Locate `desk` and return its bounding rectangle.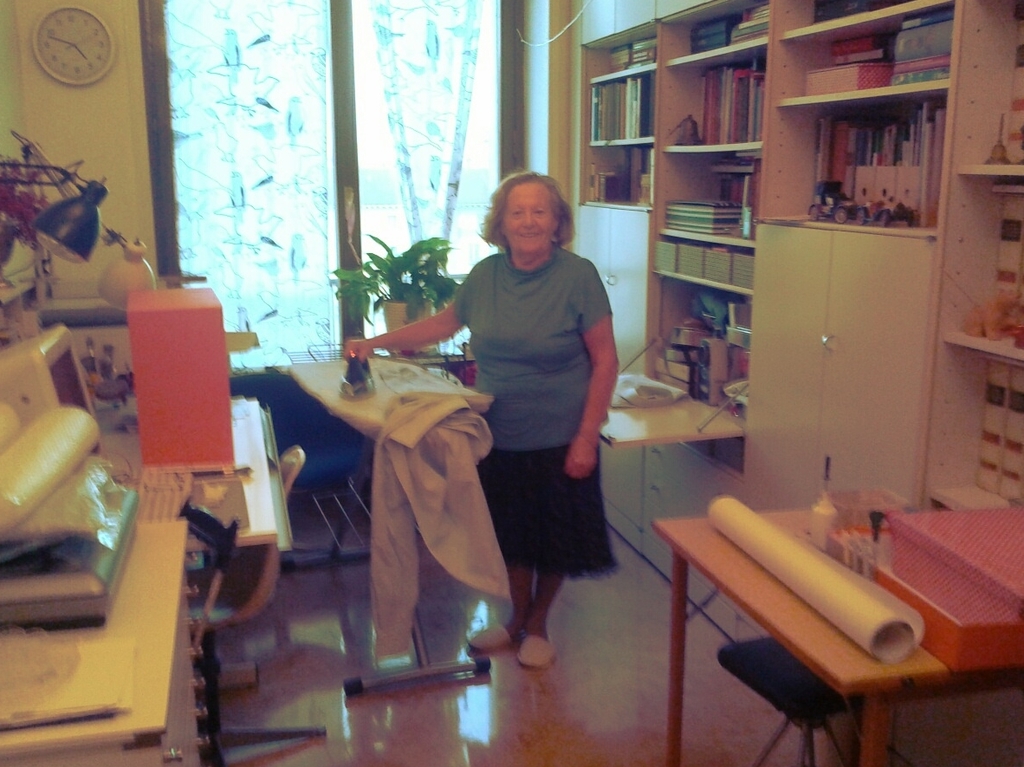
(0, 398, 269, 766).
